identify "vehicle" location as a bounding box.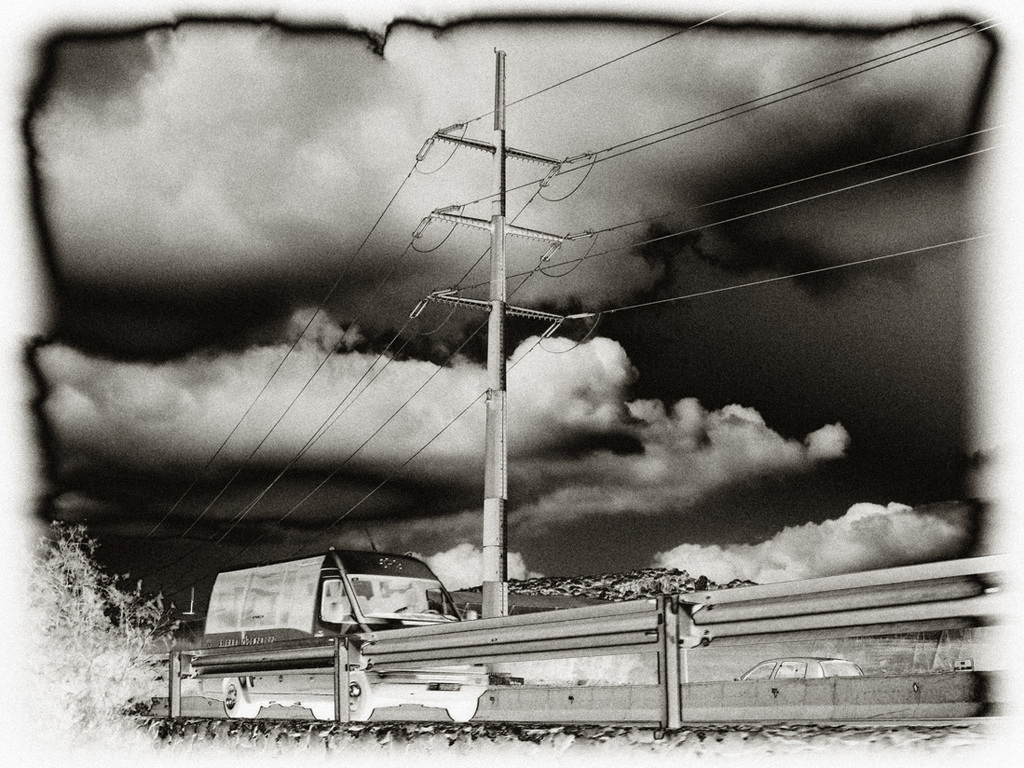
(left=200, top=534, right=478, bottom=642).
